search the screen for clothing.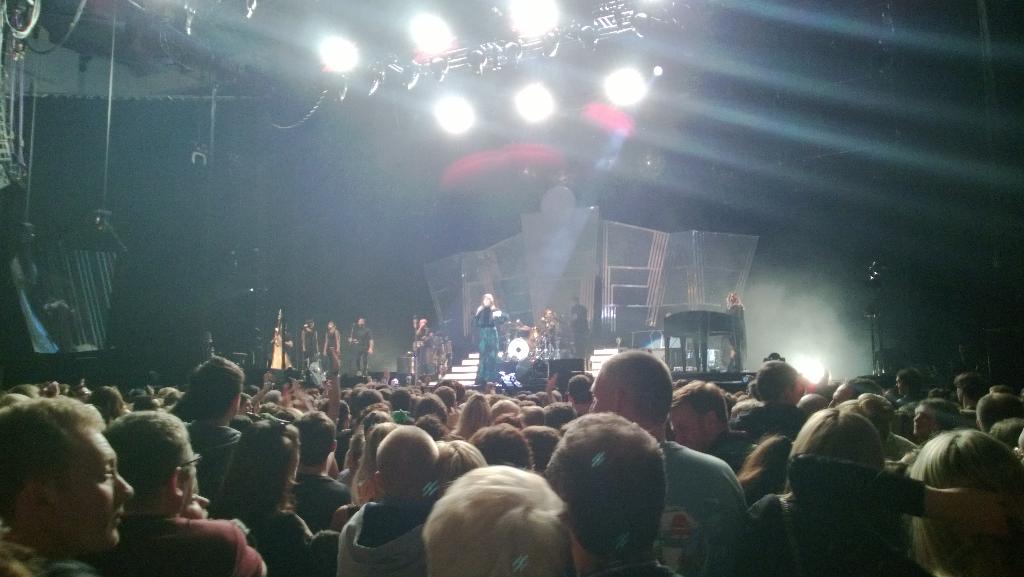
Found at <bbox>332, 489, 432, 576</bbox>.
